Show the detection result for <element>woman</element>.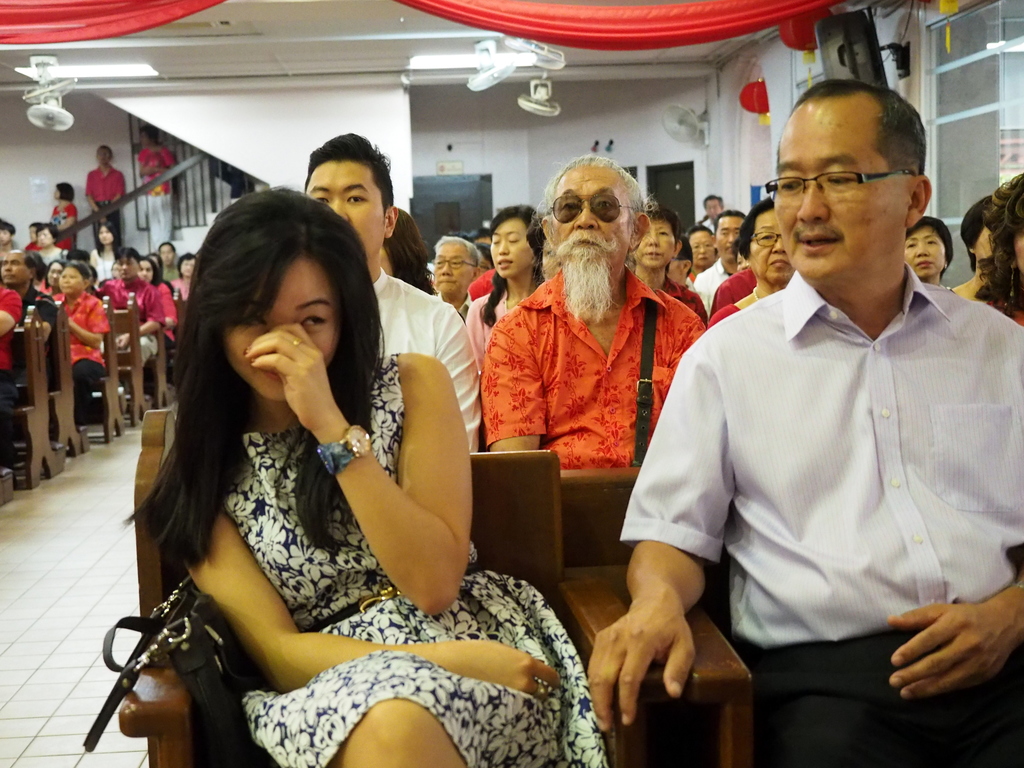
169/251/196/296.
